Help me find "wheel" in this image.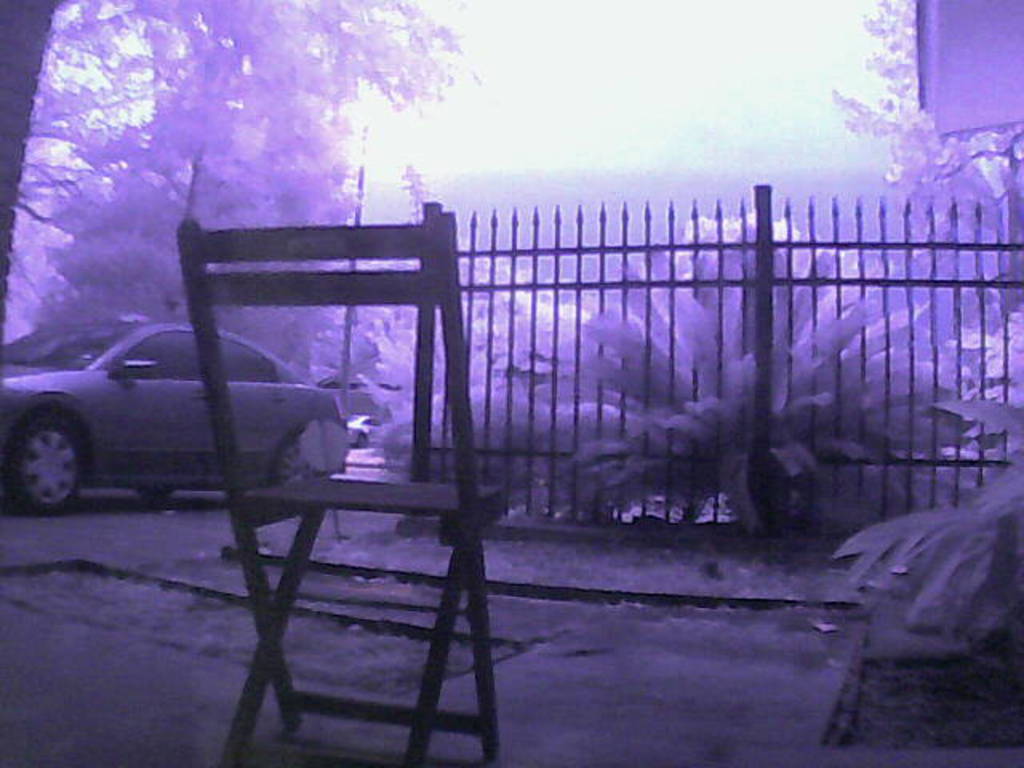
Found it: {"x1": 134, "y1": 490, "x2": 181, "y2": 501}.
